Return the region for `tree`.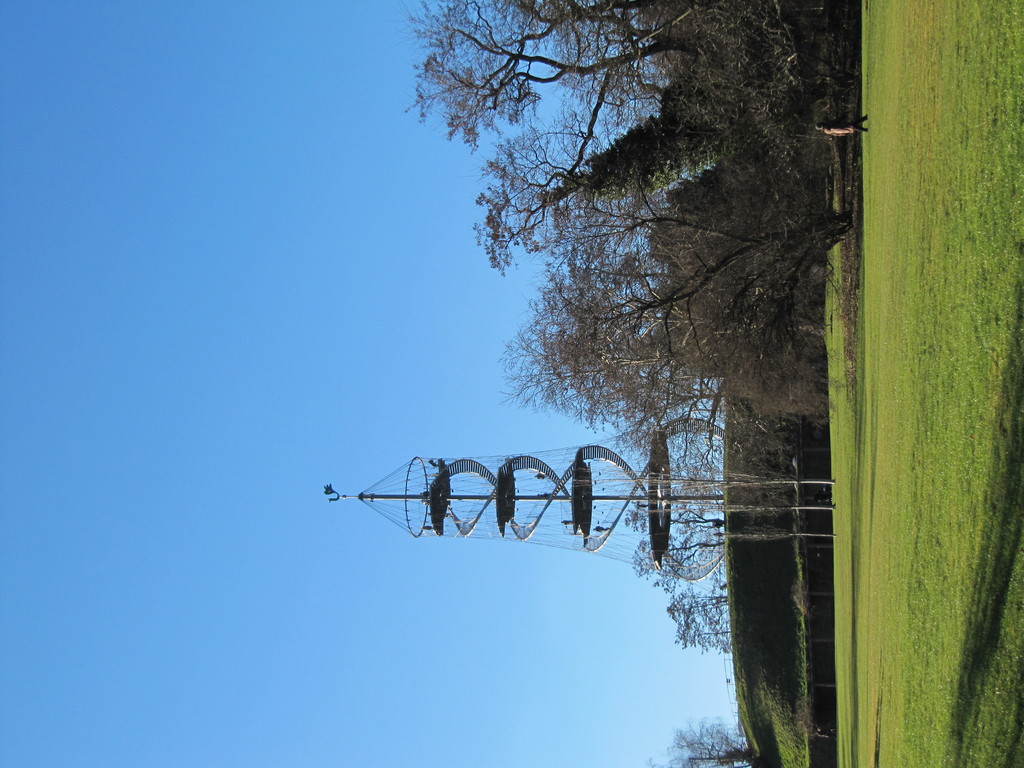
(left=716, top=528, right=834, bottom=541).
